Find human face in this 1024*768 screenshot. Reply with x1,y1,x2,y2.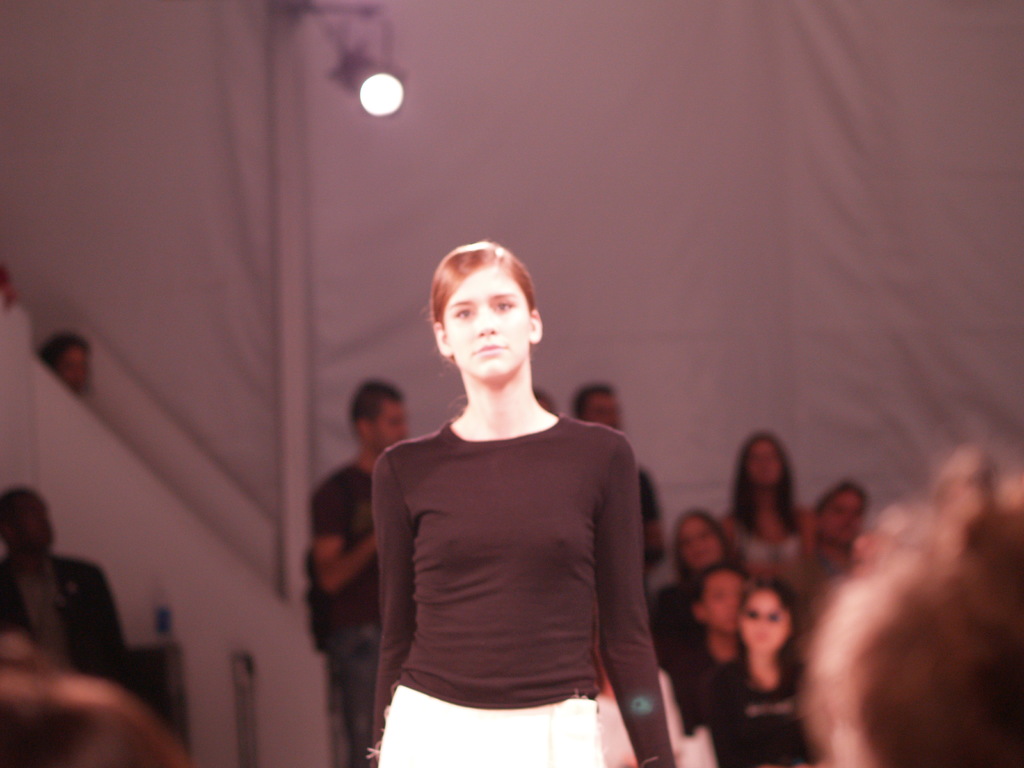
682,514,724,577.
